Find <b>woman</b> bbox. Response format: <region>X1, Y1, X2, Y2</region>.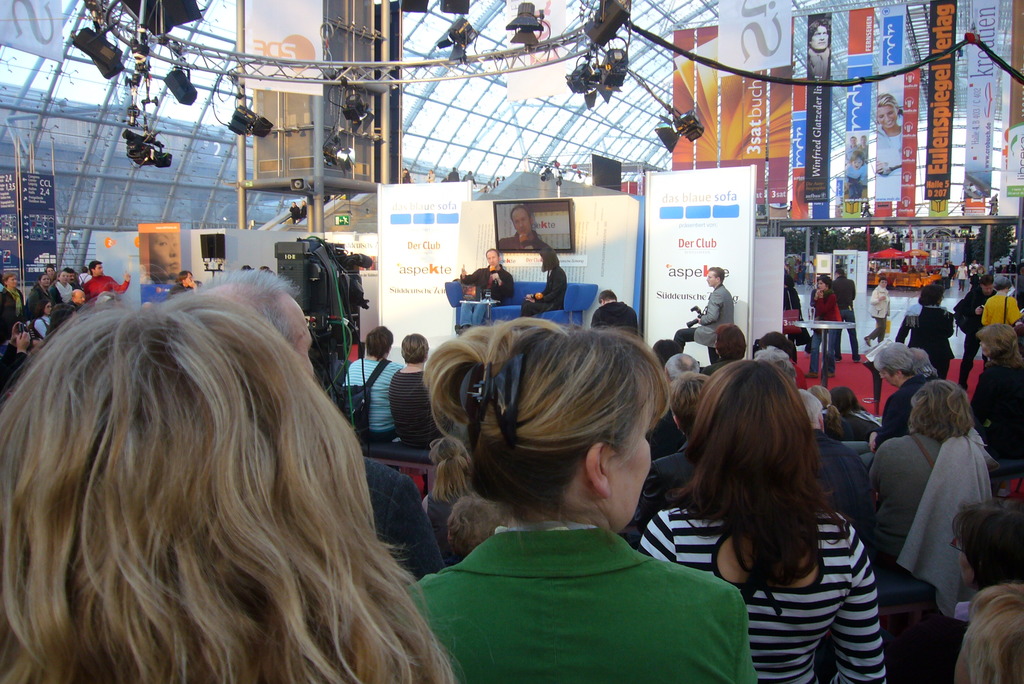
<region>951, 497, 1023, 627</region>.
